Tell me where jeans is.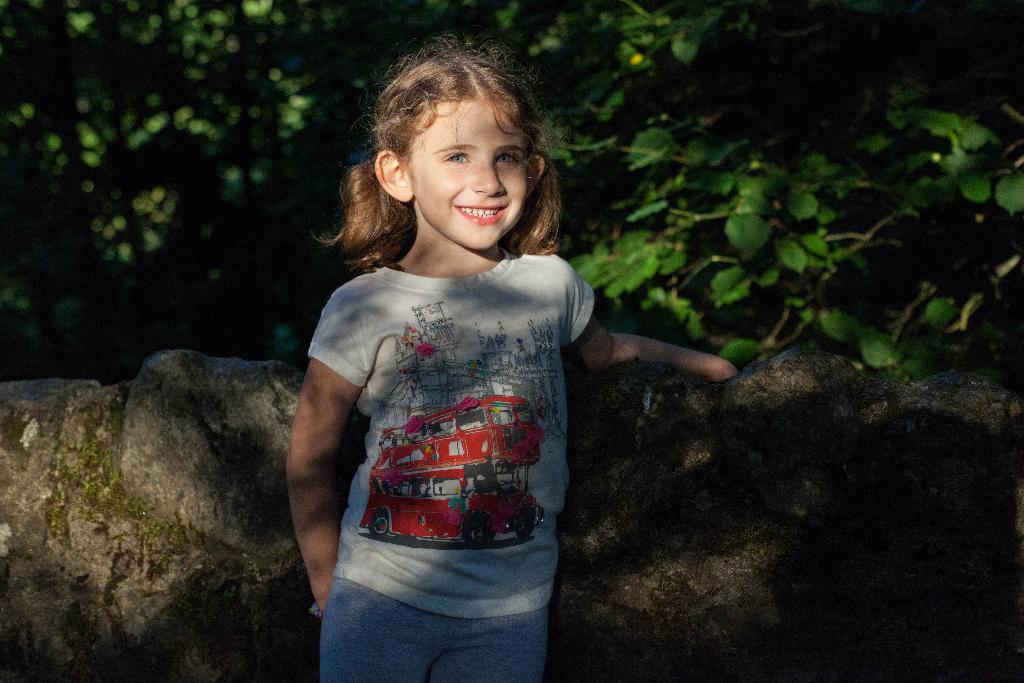
jeans is at pyautogui.locateOnScreen(330, 576, 543, 682).
